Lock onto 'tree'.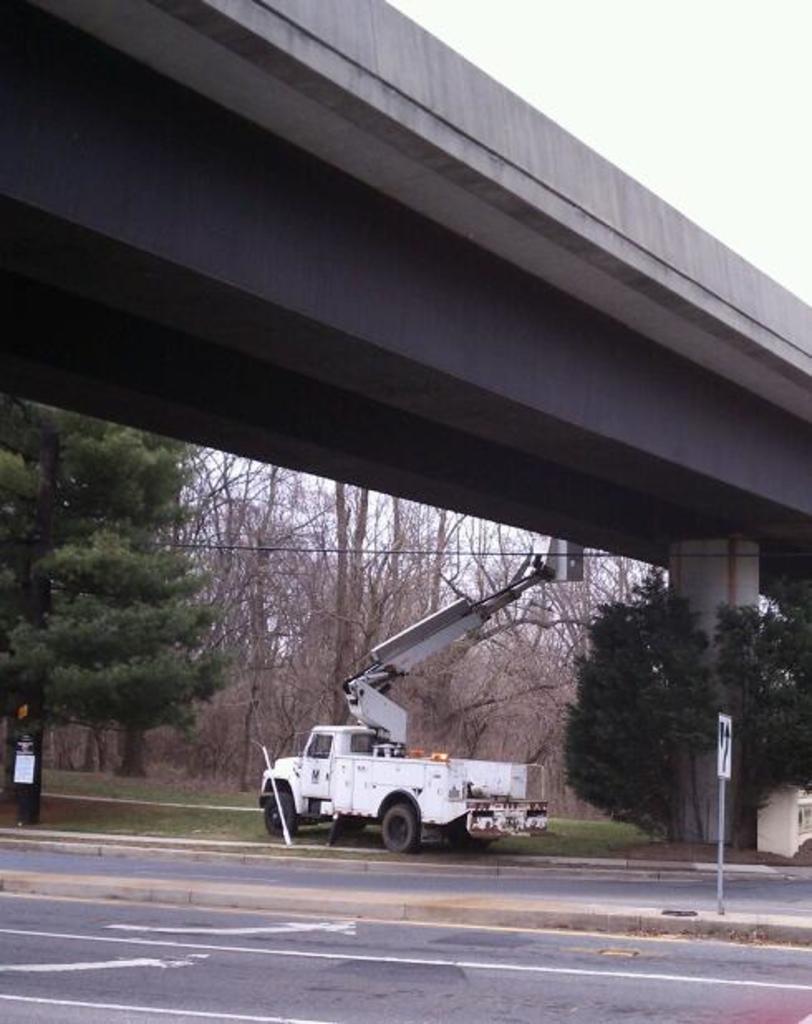
Locked: box=[752, 582, 810, 832].
